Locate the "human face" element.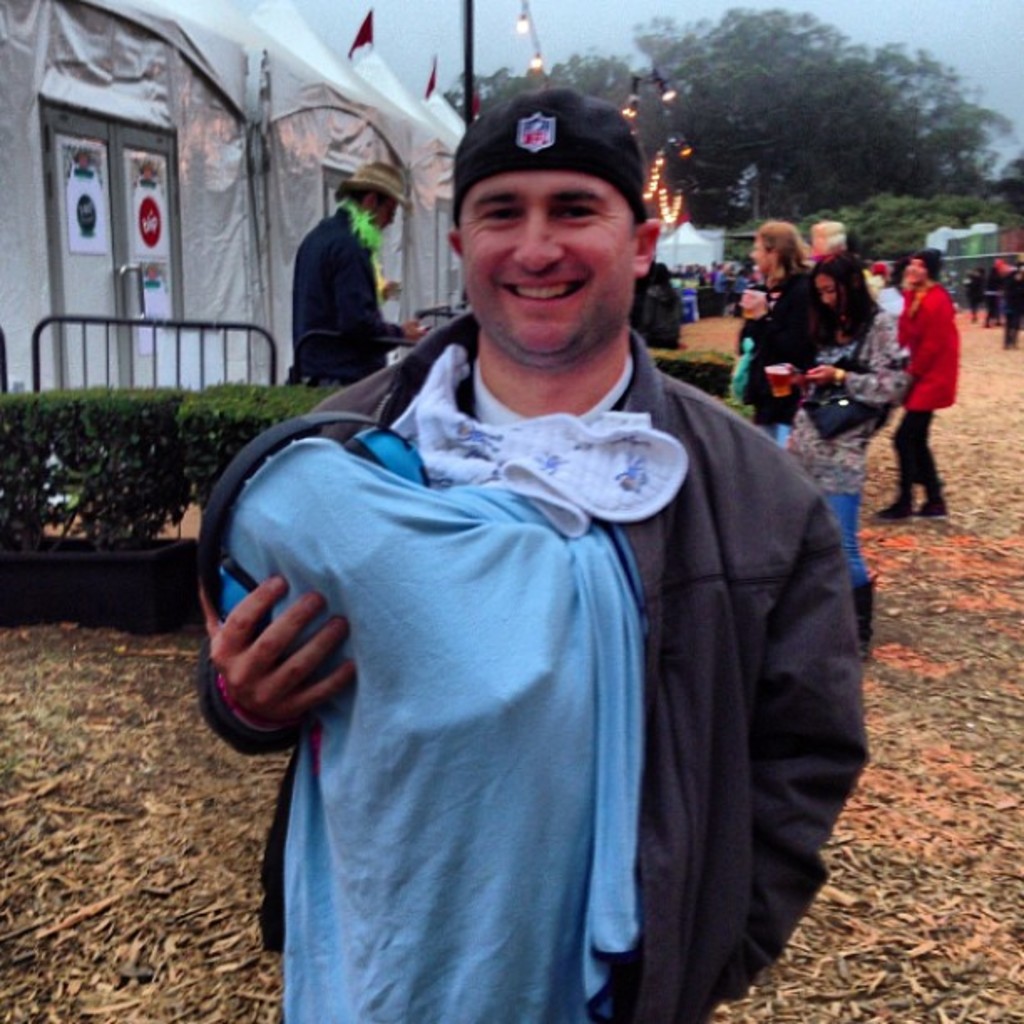
Element bbox: [x1=370, y1=199, x2=397, y2=236].
